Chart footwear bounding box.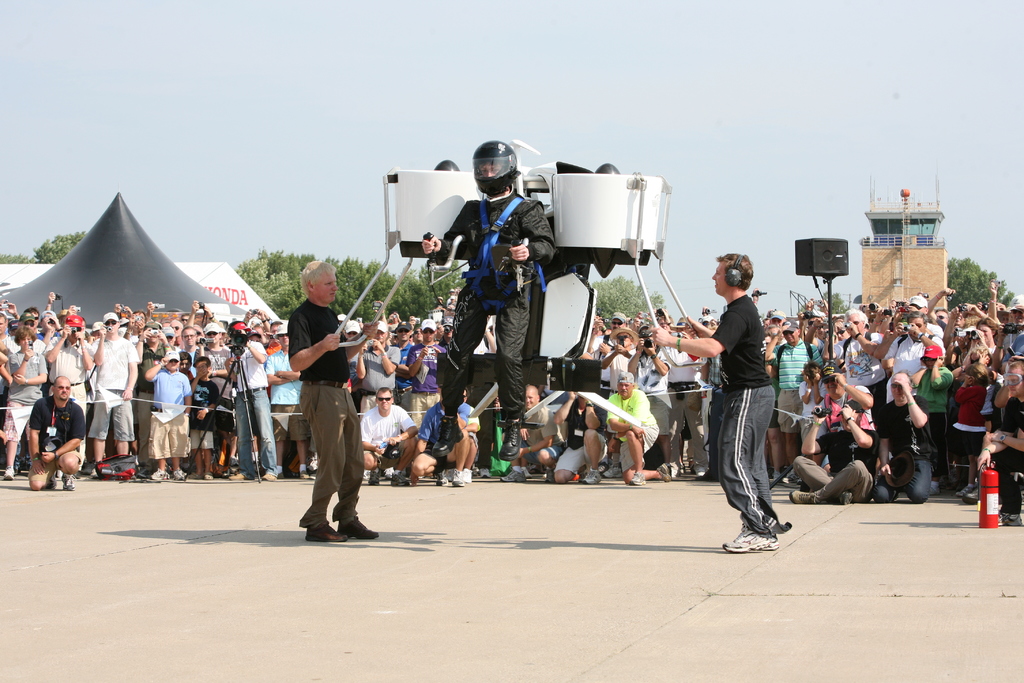
Charted: <bbox>148, 468, 169, 482</bbox>.
